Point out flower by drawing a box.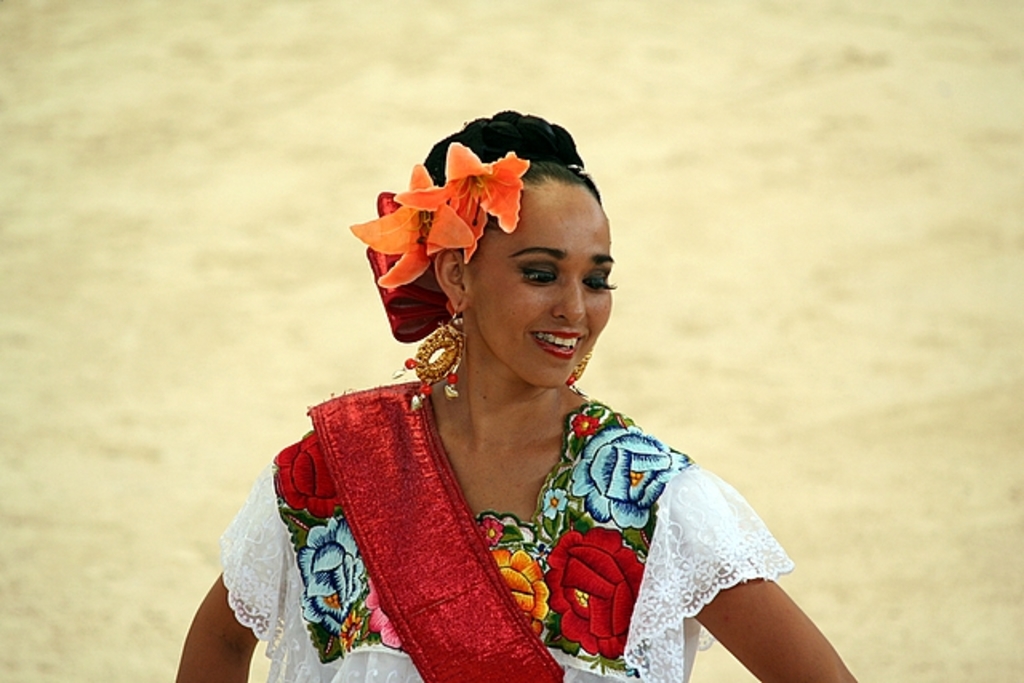
(538,488,568,520).
